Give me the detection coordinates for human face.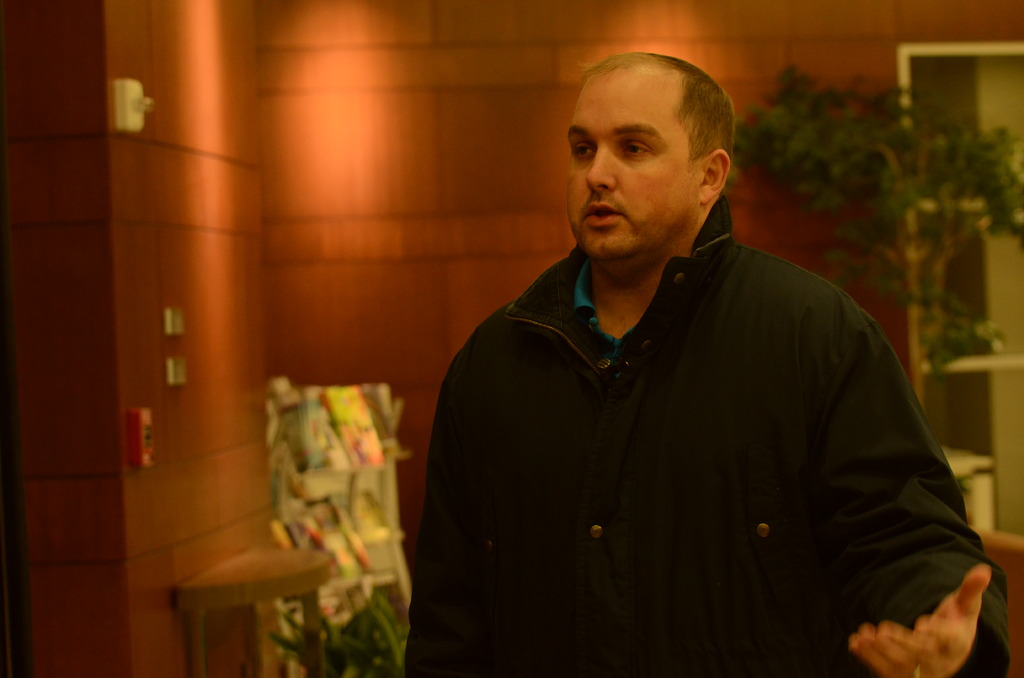
(left=566, top=66, right=700, bottom=267).
